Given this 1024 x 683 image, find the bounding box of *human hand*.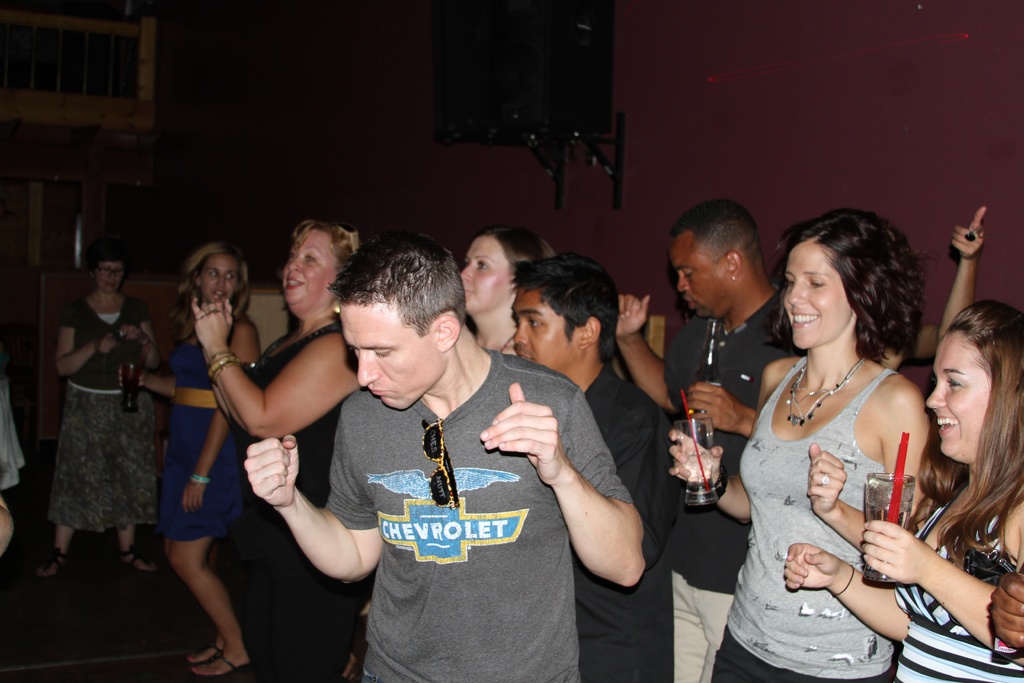
pyautogui.locateOnScreen(241, 433, 305, 511).
